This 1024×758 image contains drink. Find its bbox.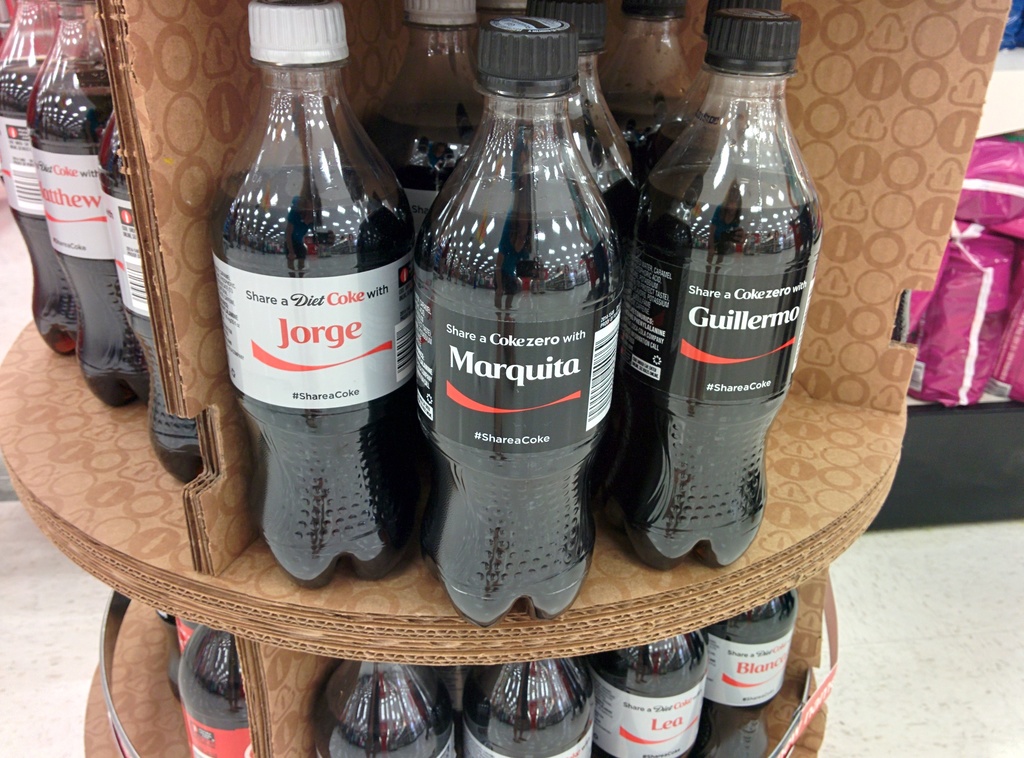
(625, 0, 804, 606).
